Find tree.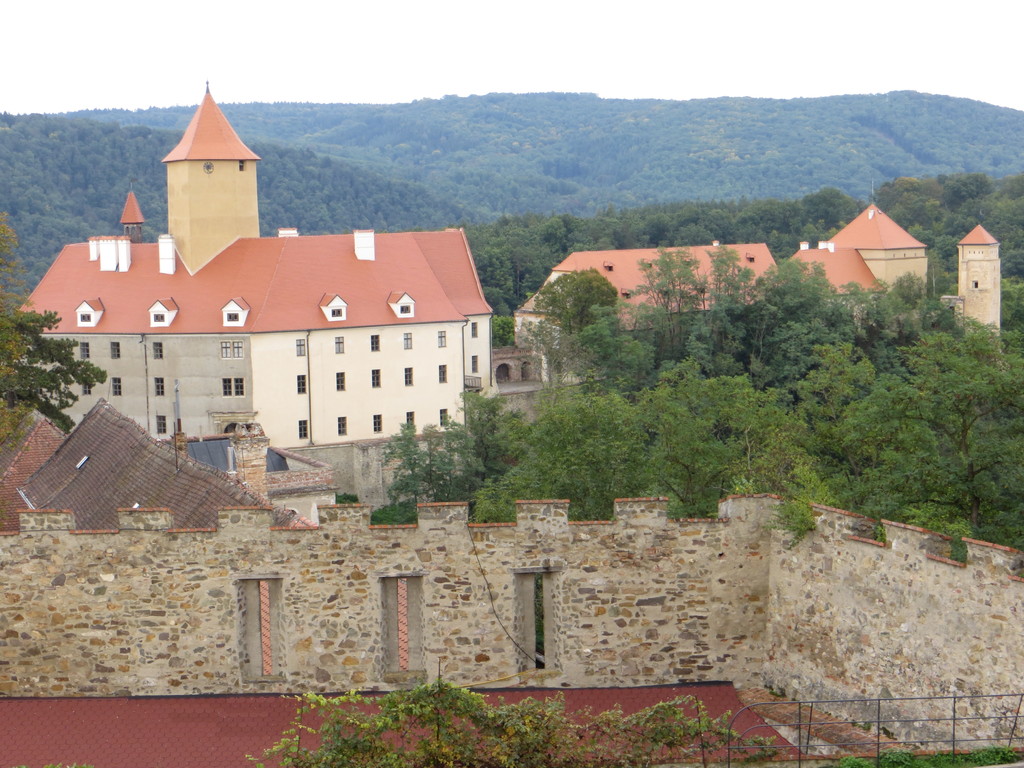
(x1=415, y1=420, x2=453, y2=504).
